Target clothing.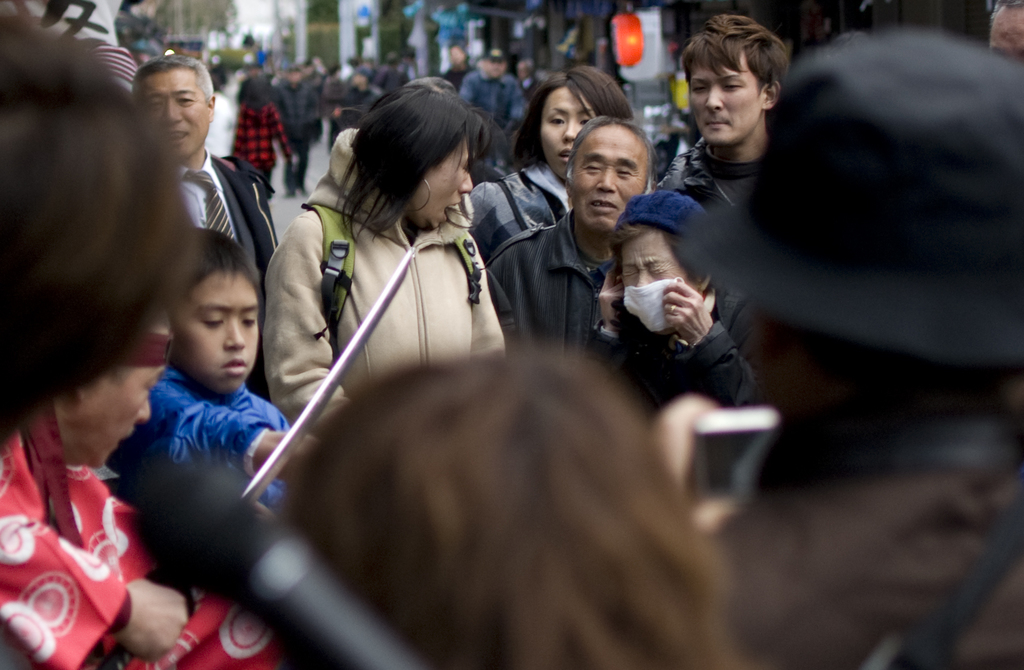
Target region: 283:84:317:180.
